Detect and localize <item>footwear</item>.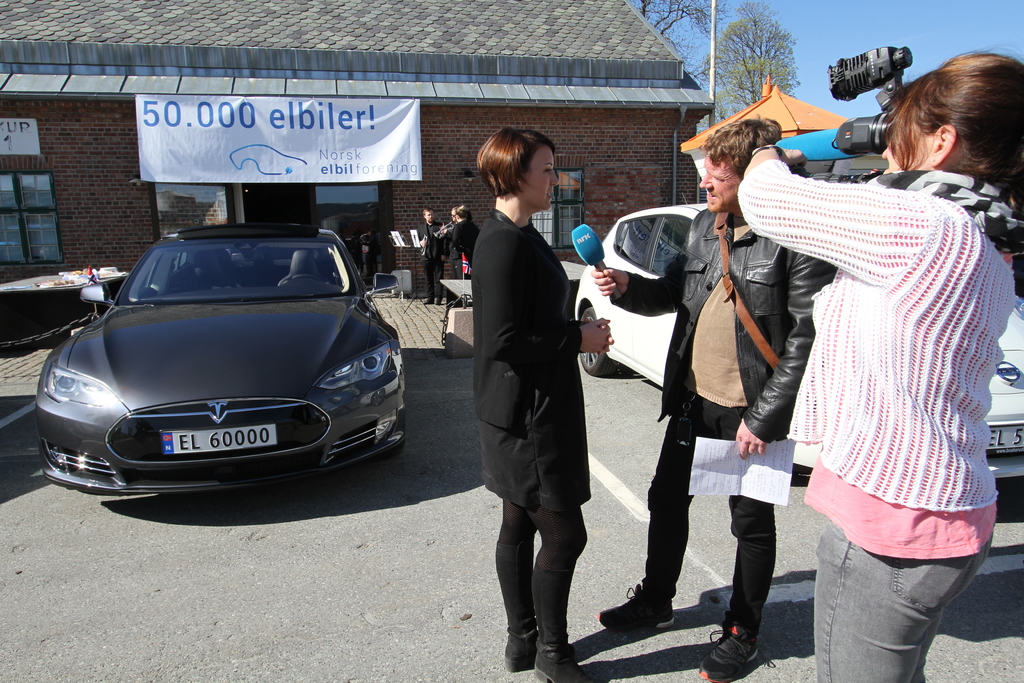
Localized at bbox=[424, 288, 434, 306].
